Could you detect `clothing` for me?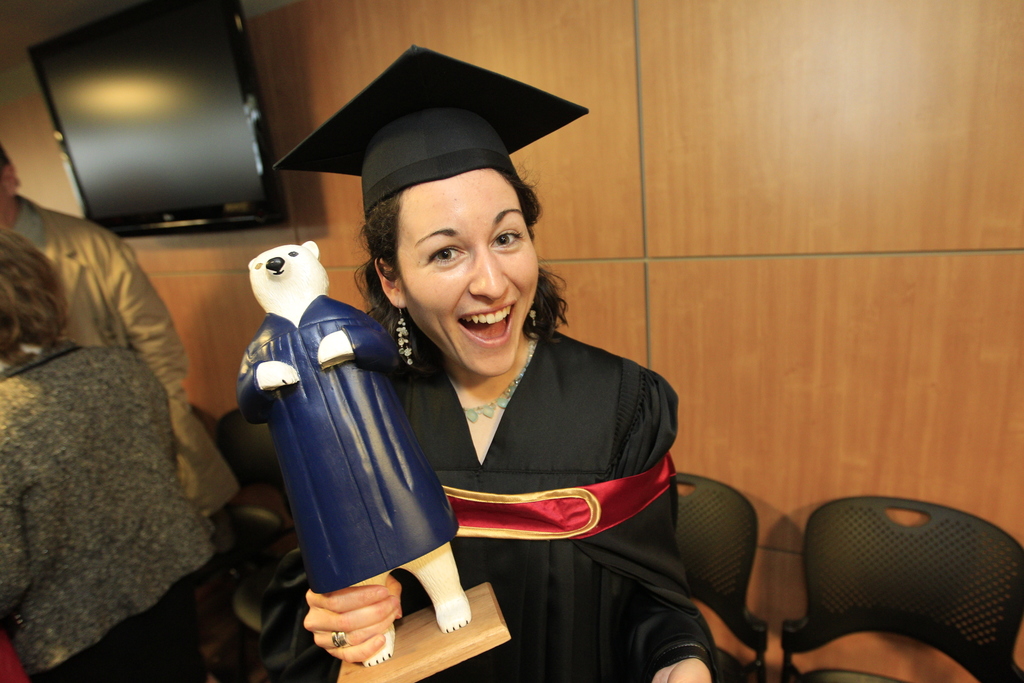
Detection result: box(350, 286, 708, 656).
